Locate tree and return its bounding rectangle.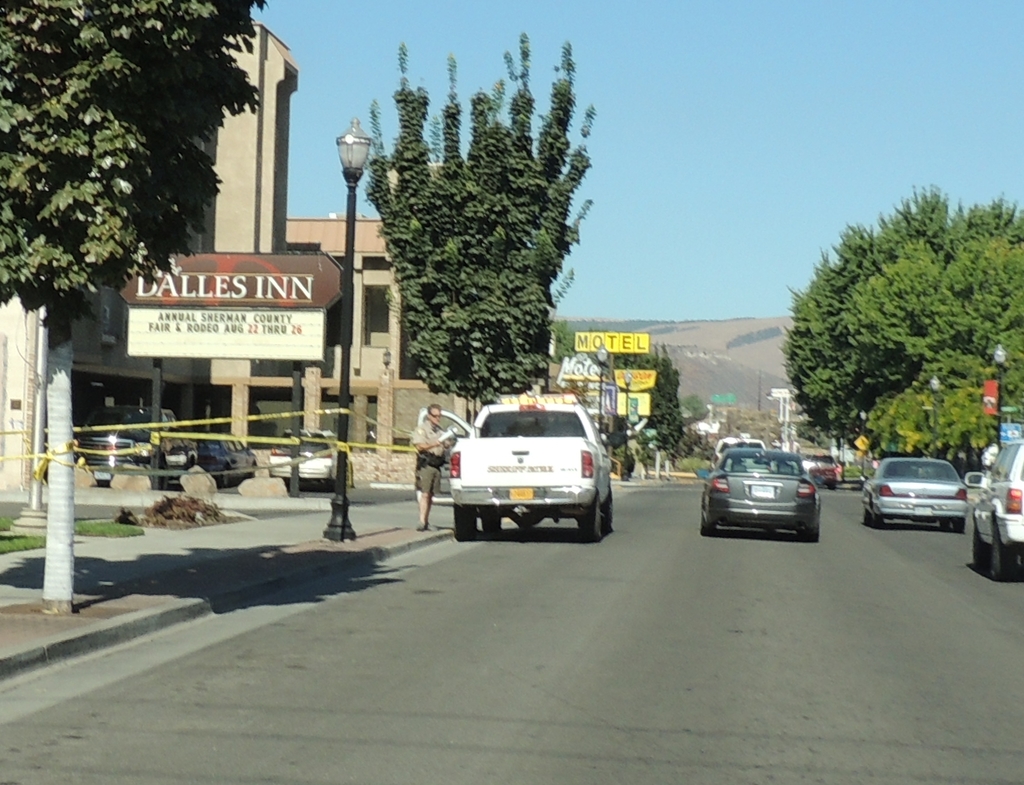
BBox(788, 183, 1023, 387).
